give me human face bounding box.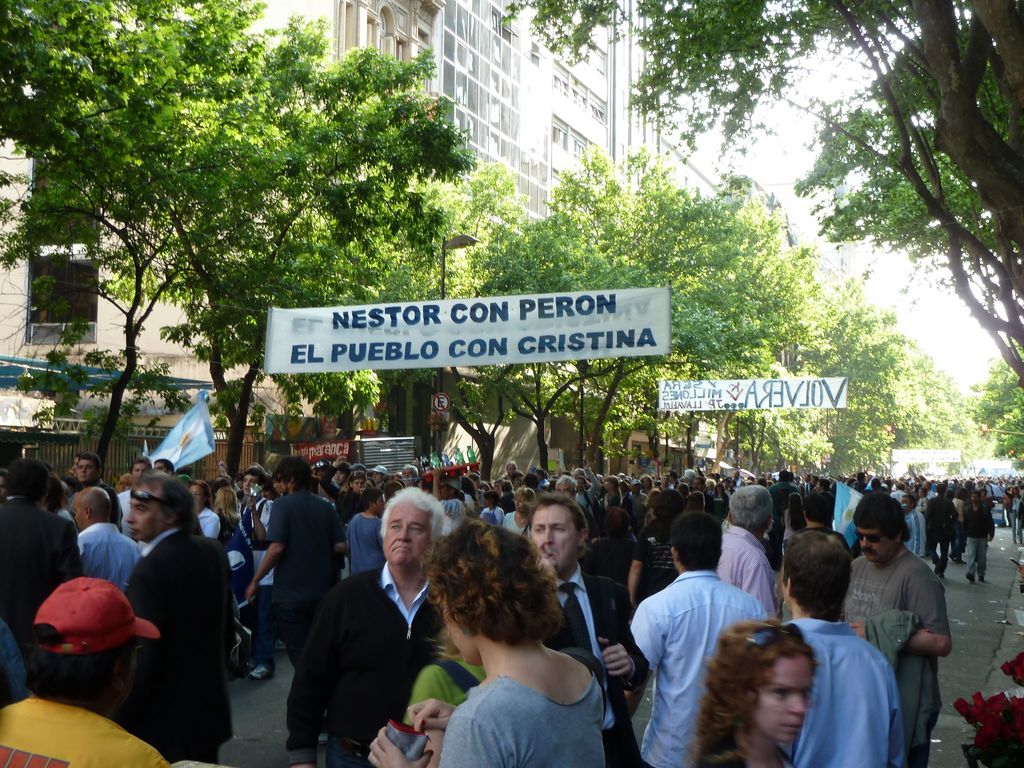
Rect(241, 474, 257, 498).
